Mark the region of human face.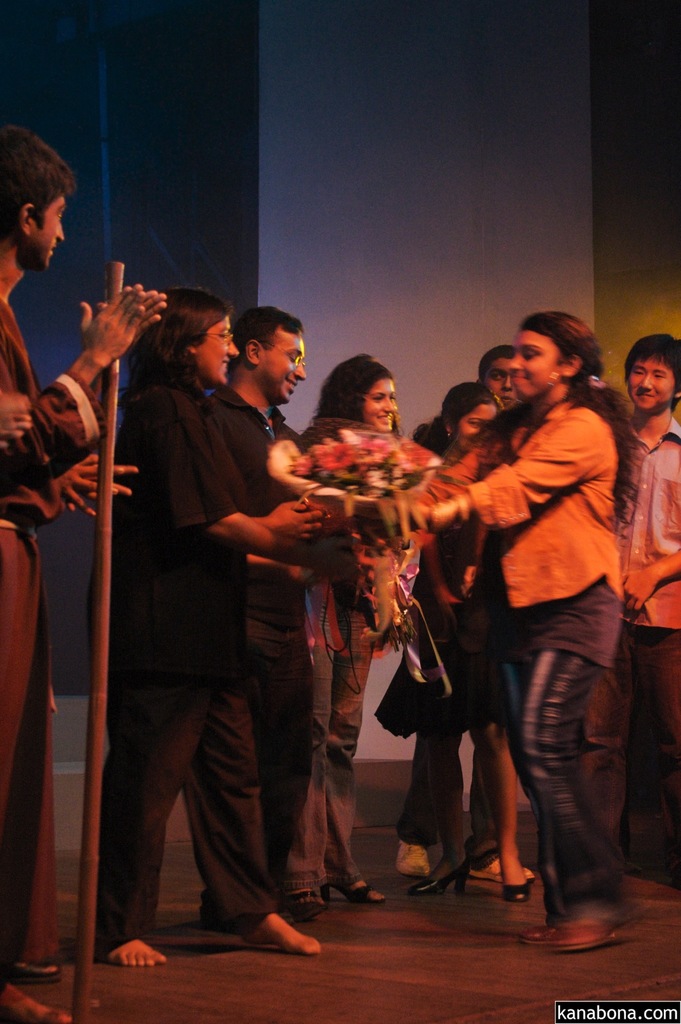
Region: bbox(364, 372, 399, 433).
